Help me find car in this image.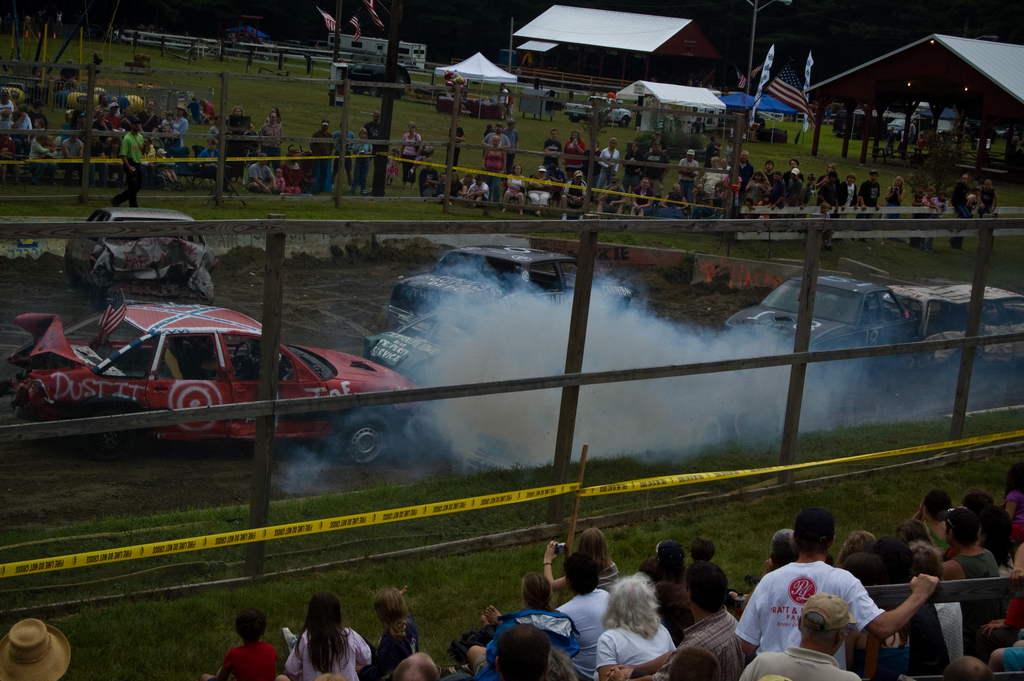
Found it: rect(388, 242, 633, 341).
